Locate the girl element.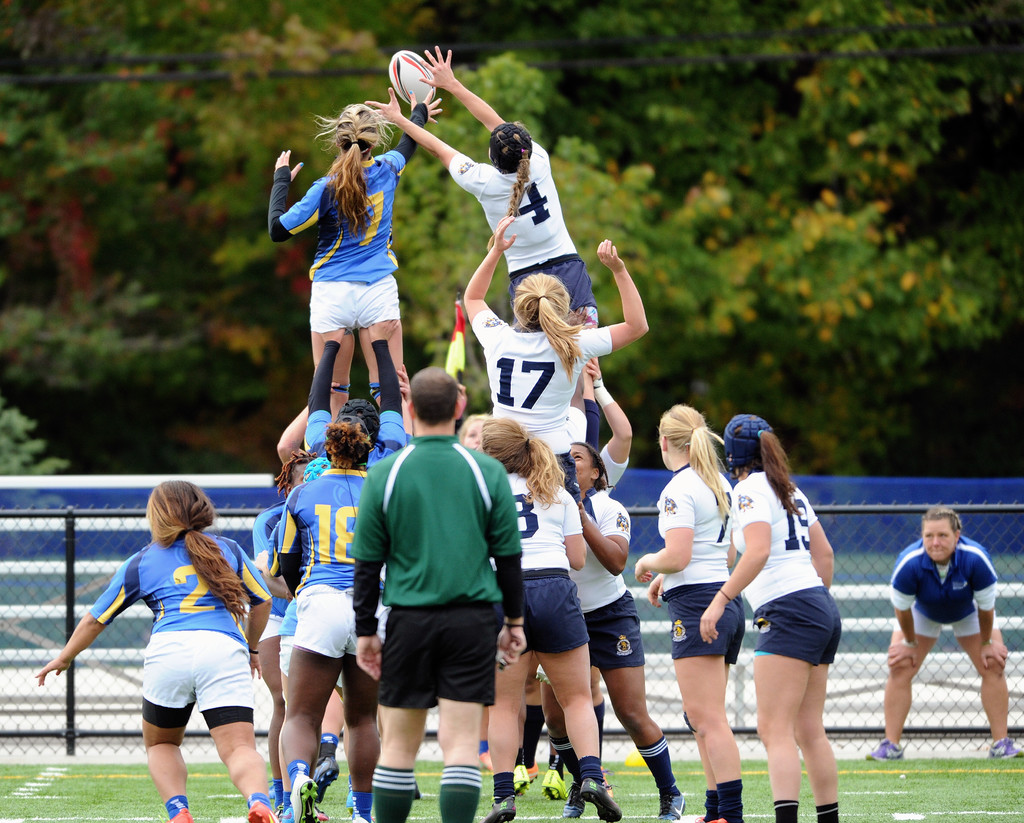
Element bbox: bbox=(33, 480, 276, 822).
